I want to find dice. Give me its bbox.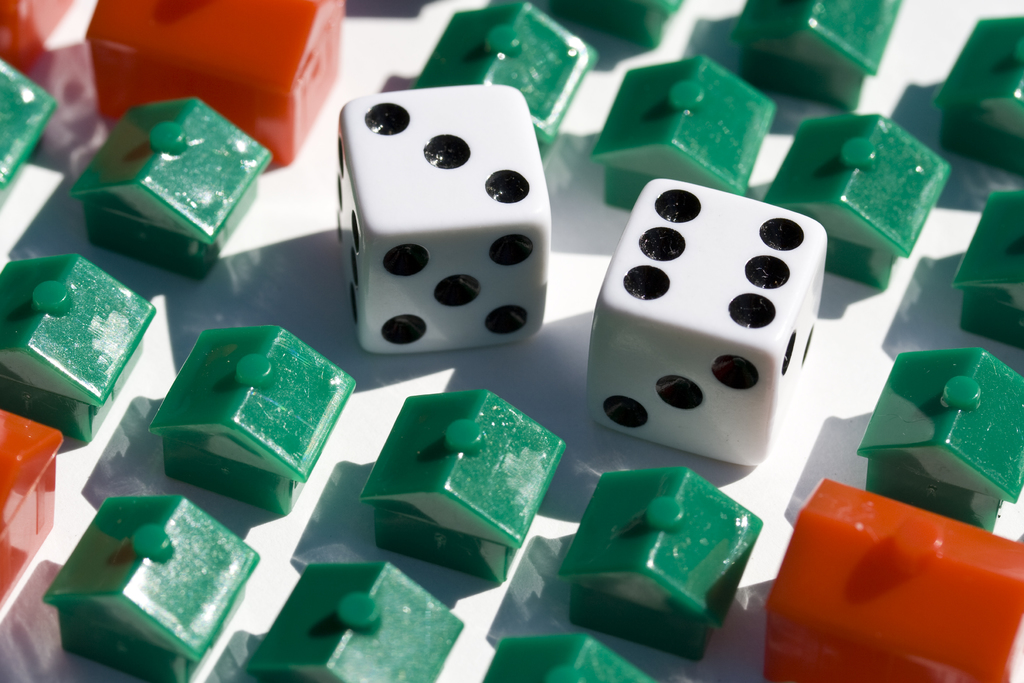
BBox(590, 176, 826, 463).
